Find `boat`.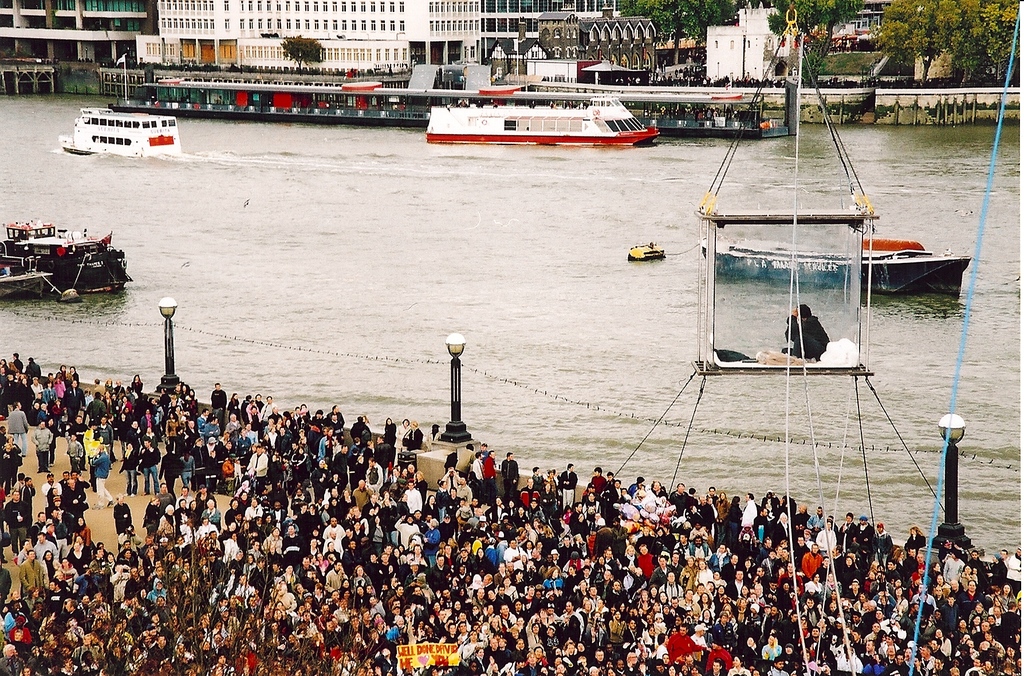
x1=420 y1=87 x2=653 y2=160.
